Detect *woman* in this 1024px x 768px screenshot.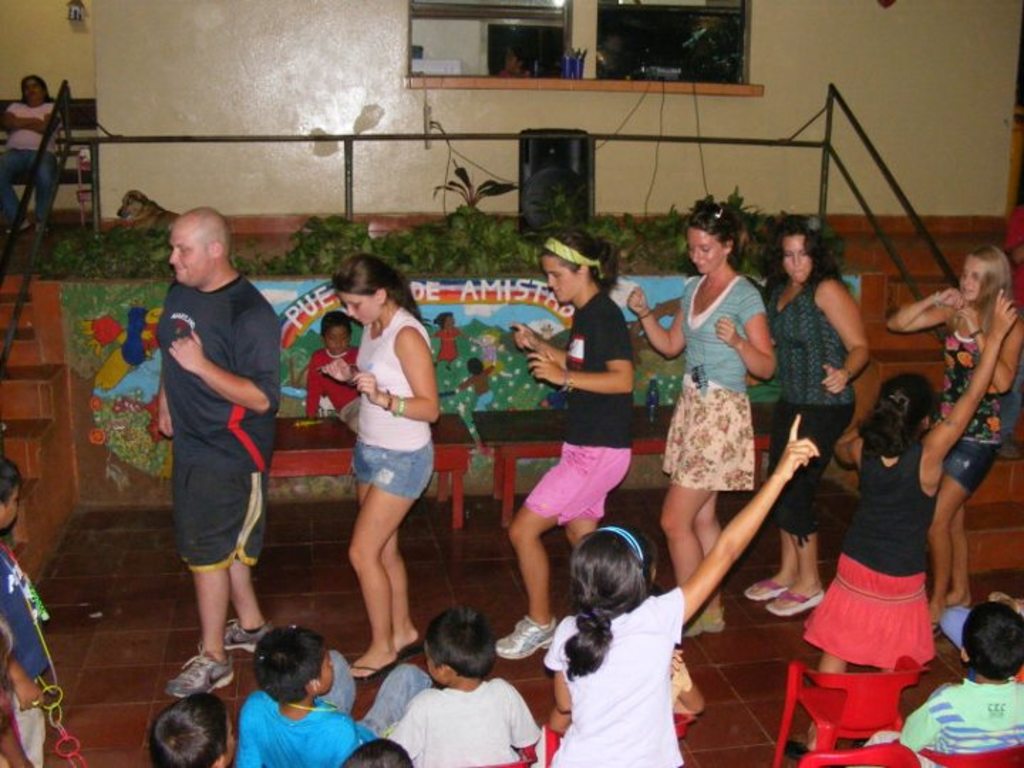
Detection: Rect(0, 75, 61, 236).
